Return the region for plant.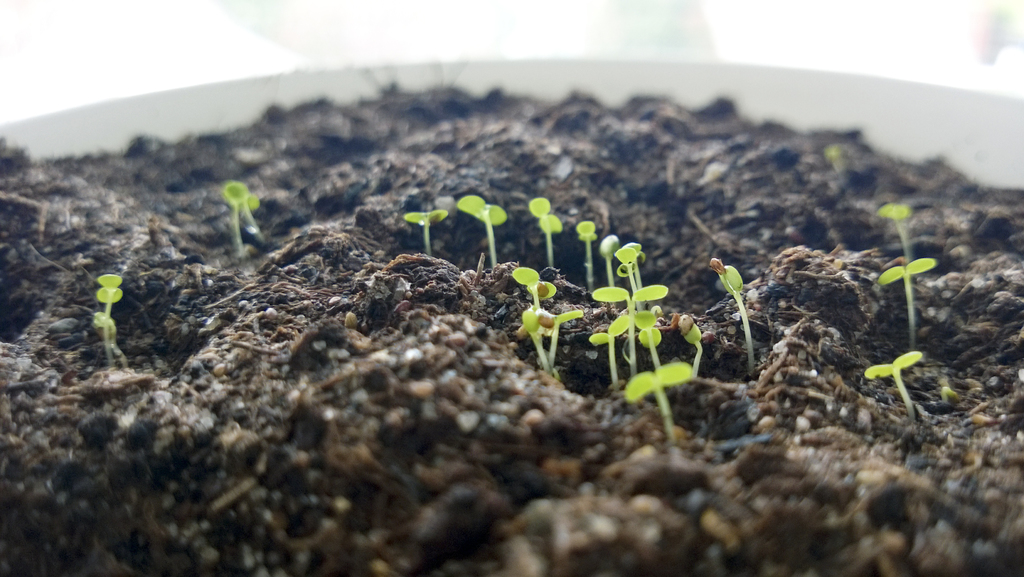
<bbox>714, 256, 751, 381</bbox>.
